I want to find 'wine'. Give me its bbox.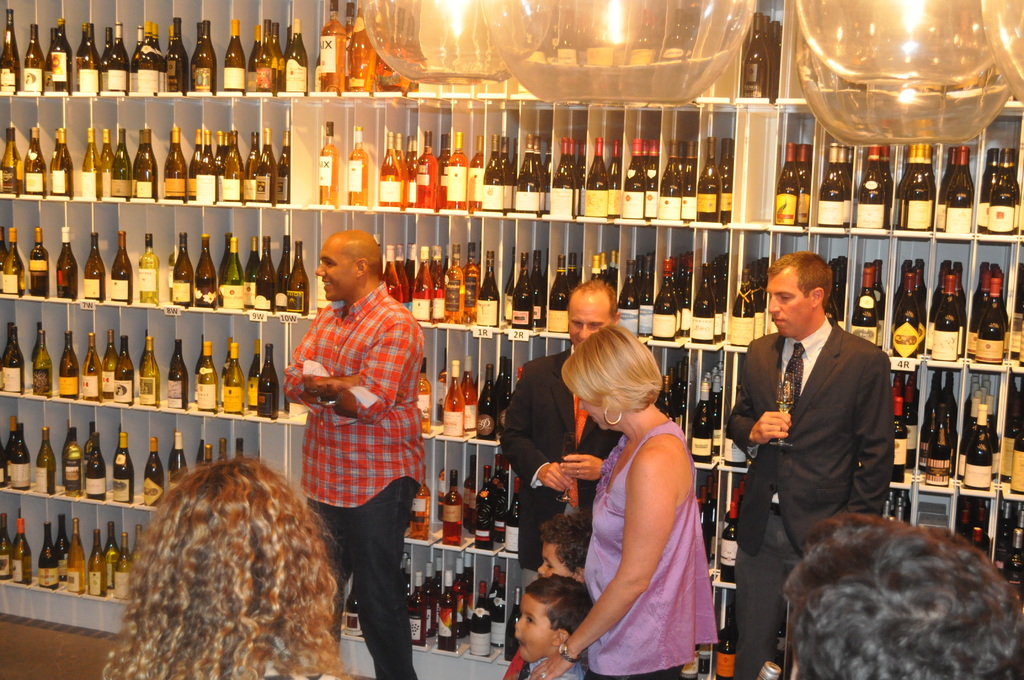
l=751, t=661, r=776, b=679.
